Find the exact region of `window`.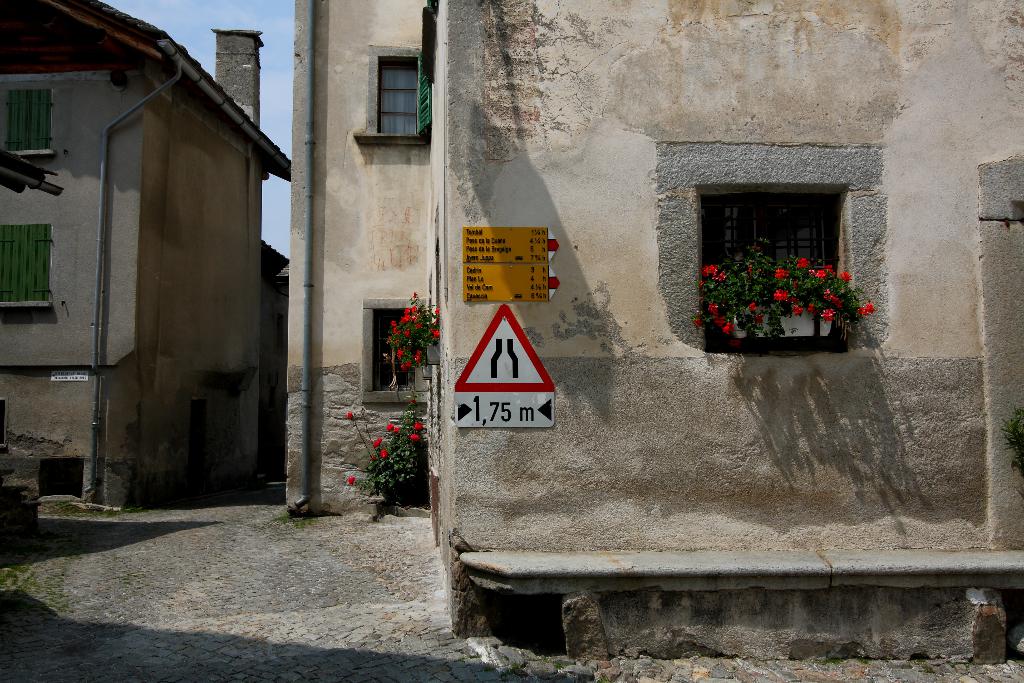
Exact region: 0/215/59/319.
